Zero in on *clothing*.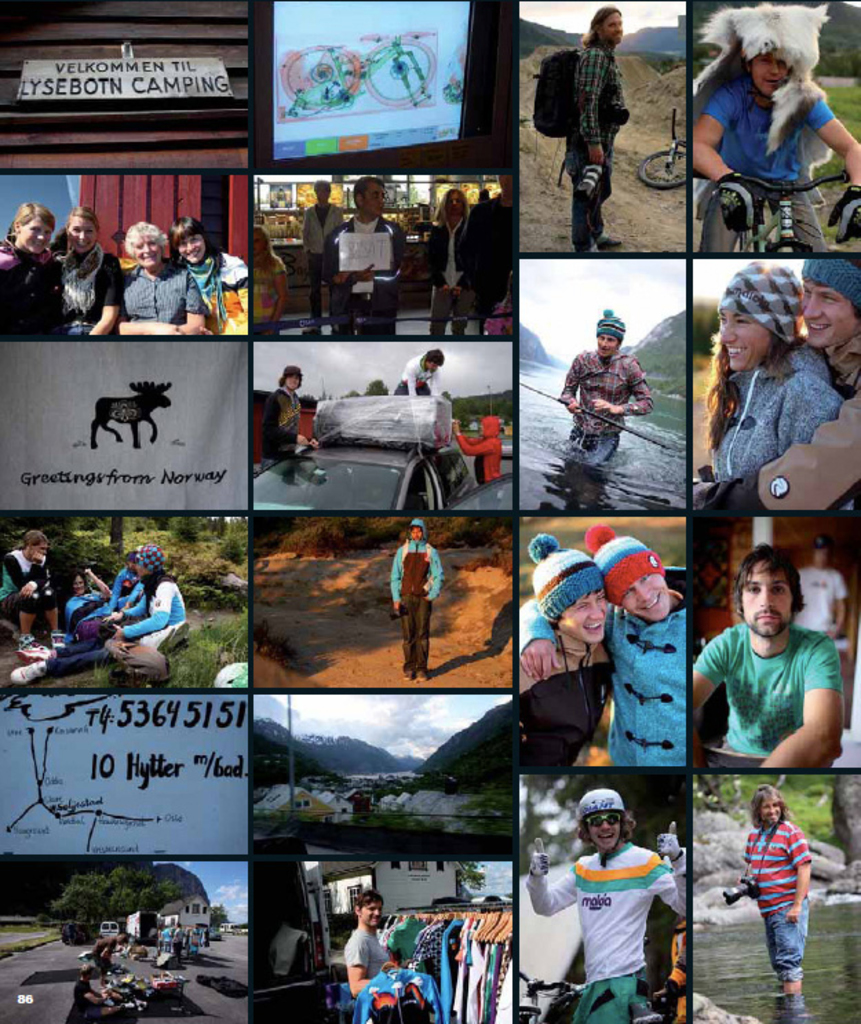
Zeroed in: 50/573/187/675.
